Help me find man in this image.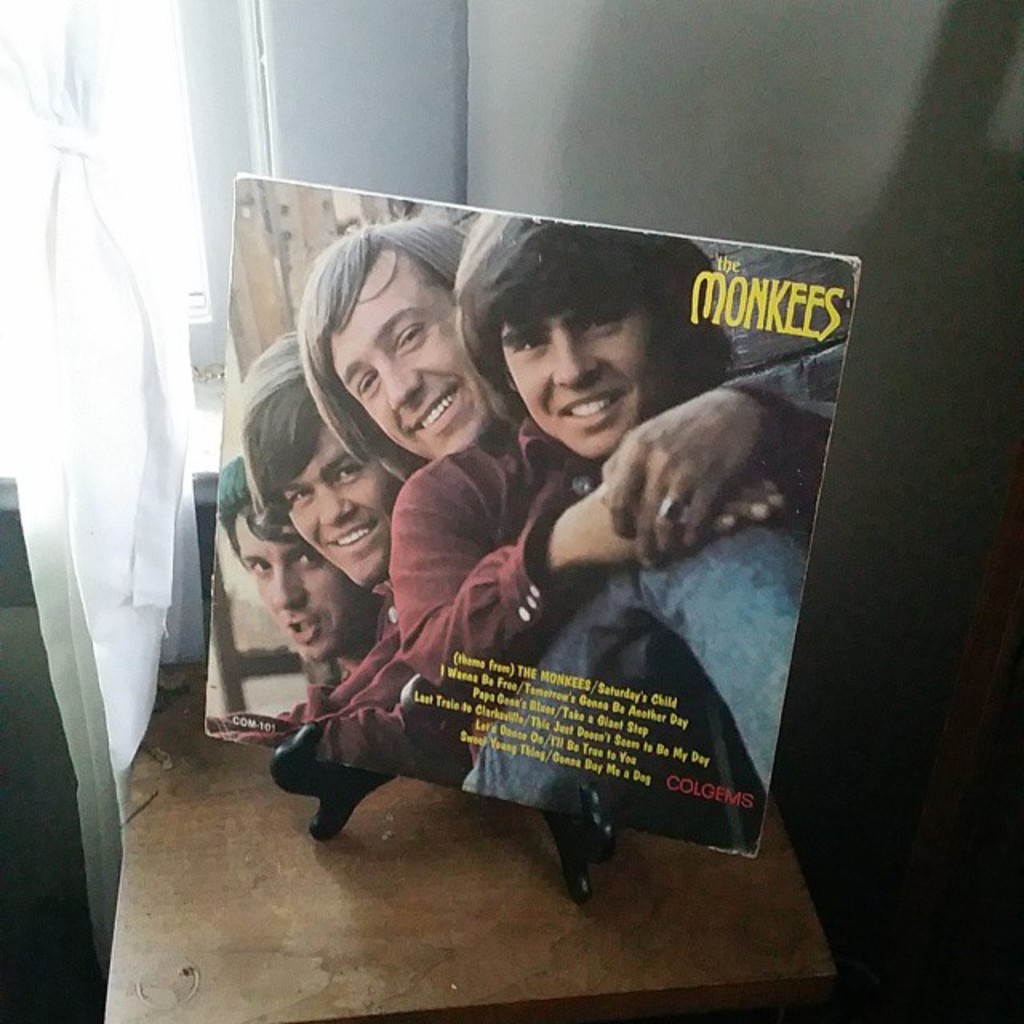
Found it: (314, 211, 846, 685).
